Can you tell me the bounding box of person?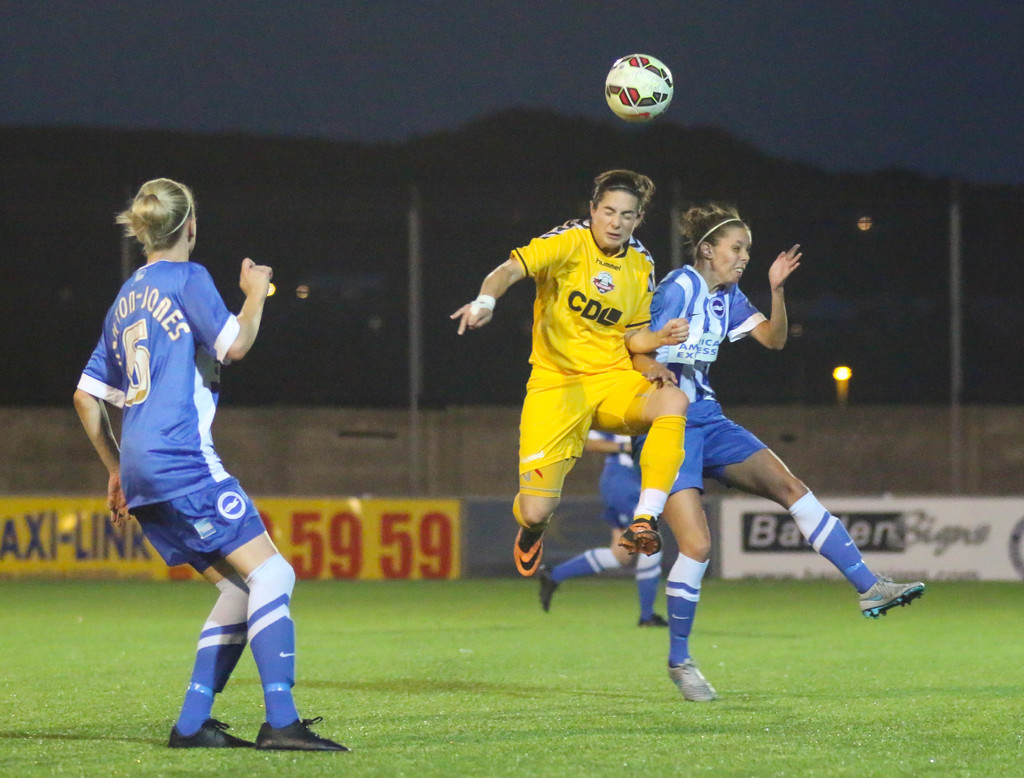
[left=77, top=170, right=316, bottom=759].
